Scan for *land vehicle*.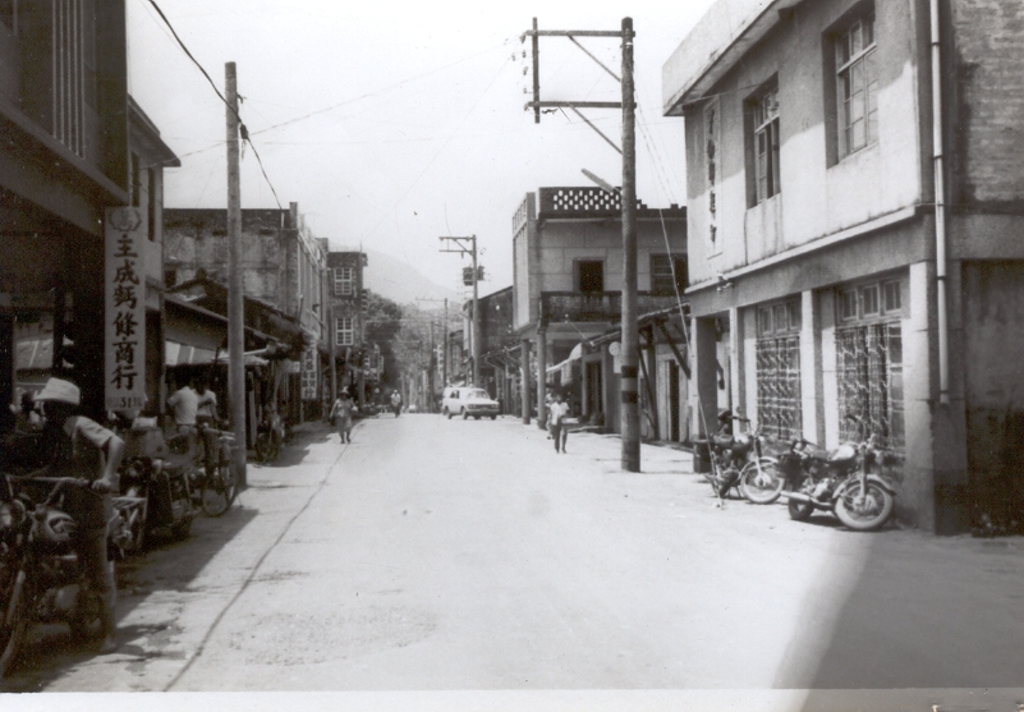
Scan result: 0, 470, 146, 680.
